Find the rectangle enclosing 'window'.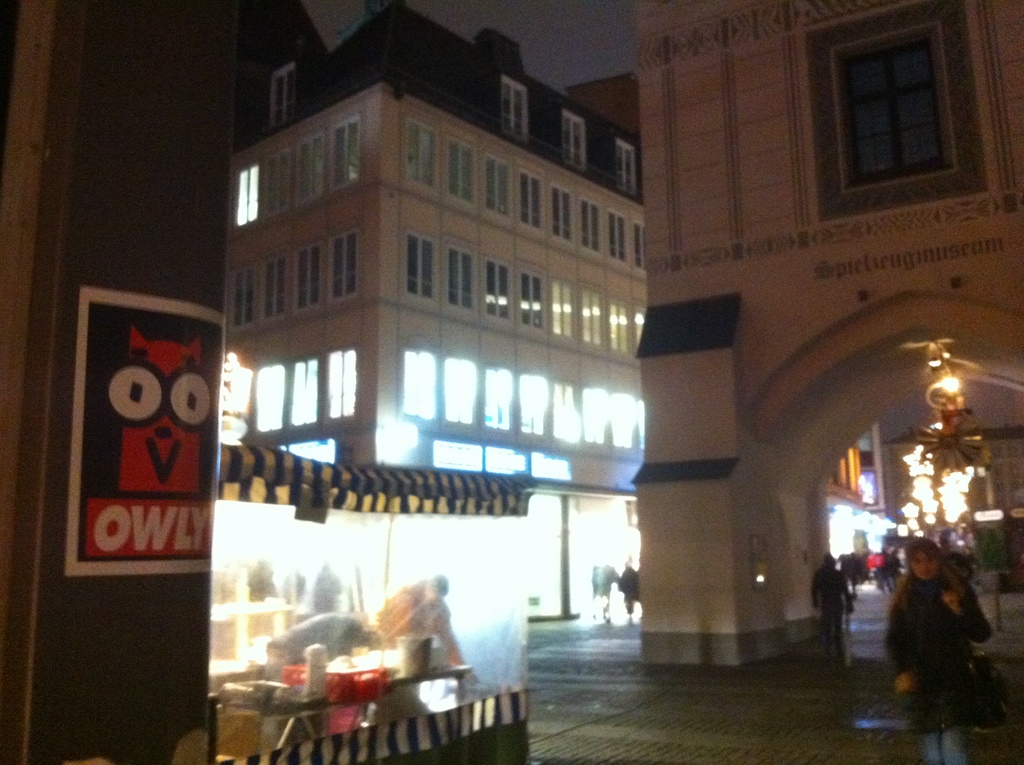
[left=403, top=233, right=431, bottom=293].
